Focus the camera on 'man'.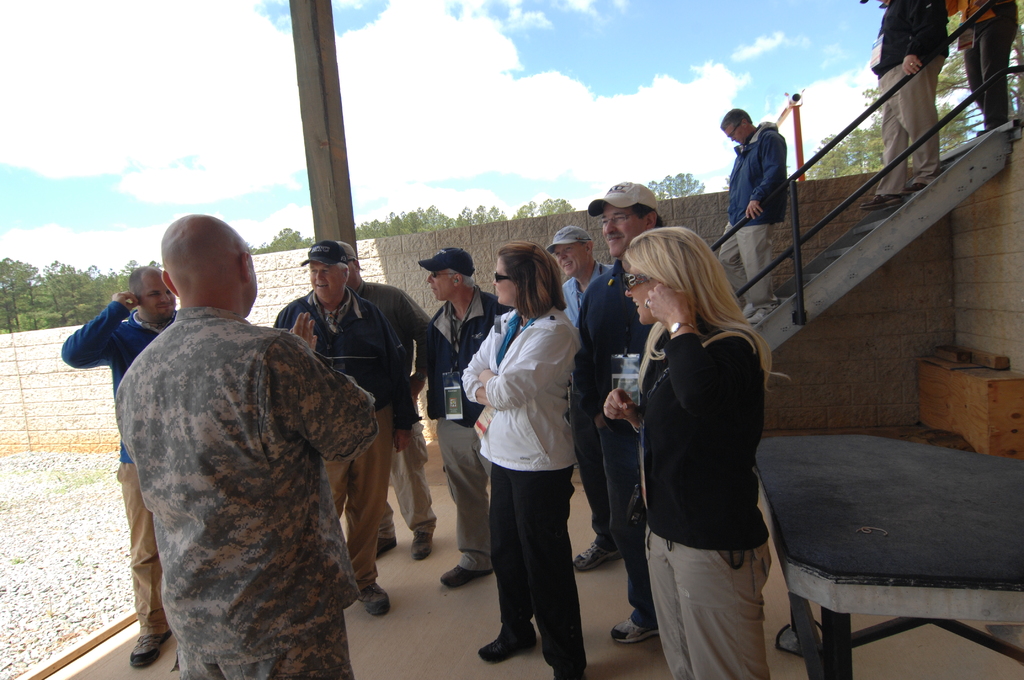
Focus region: (x1=268, y1=242, x2=404, y2=614).
